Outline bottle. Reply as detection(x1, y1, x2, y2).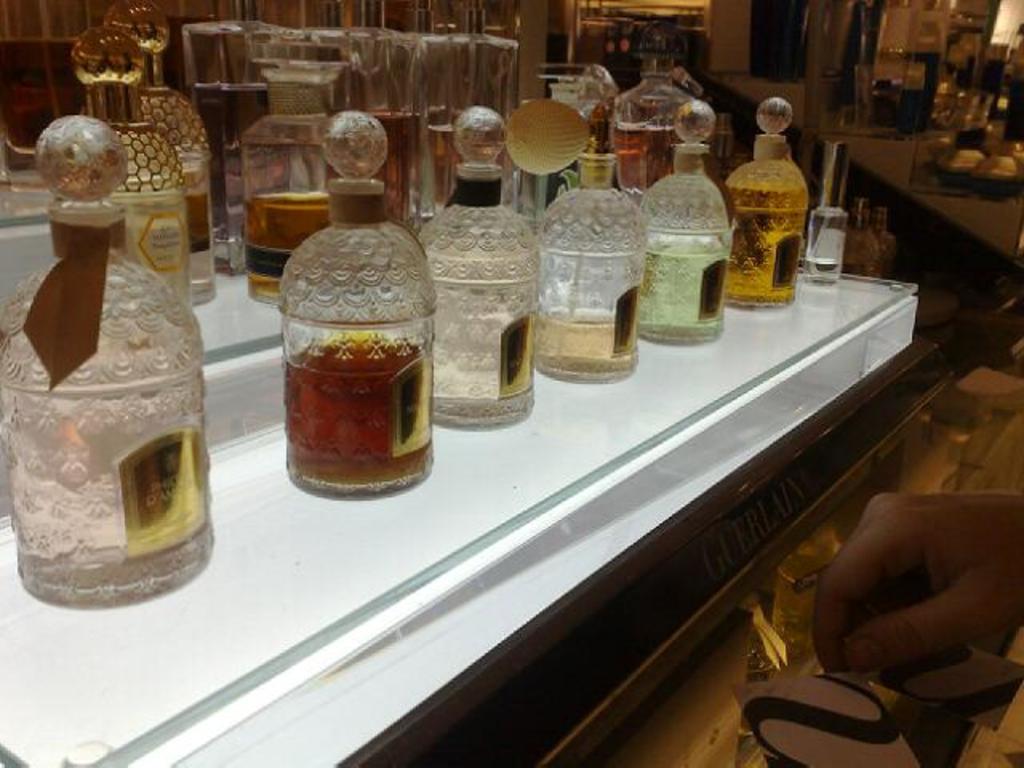
detection(0, 112, 216, 611).
